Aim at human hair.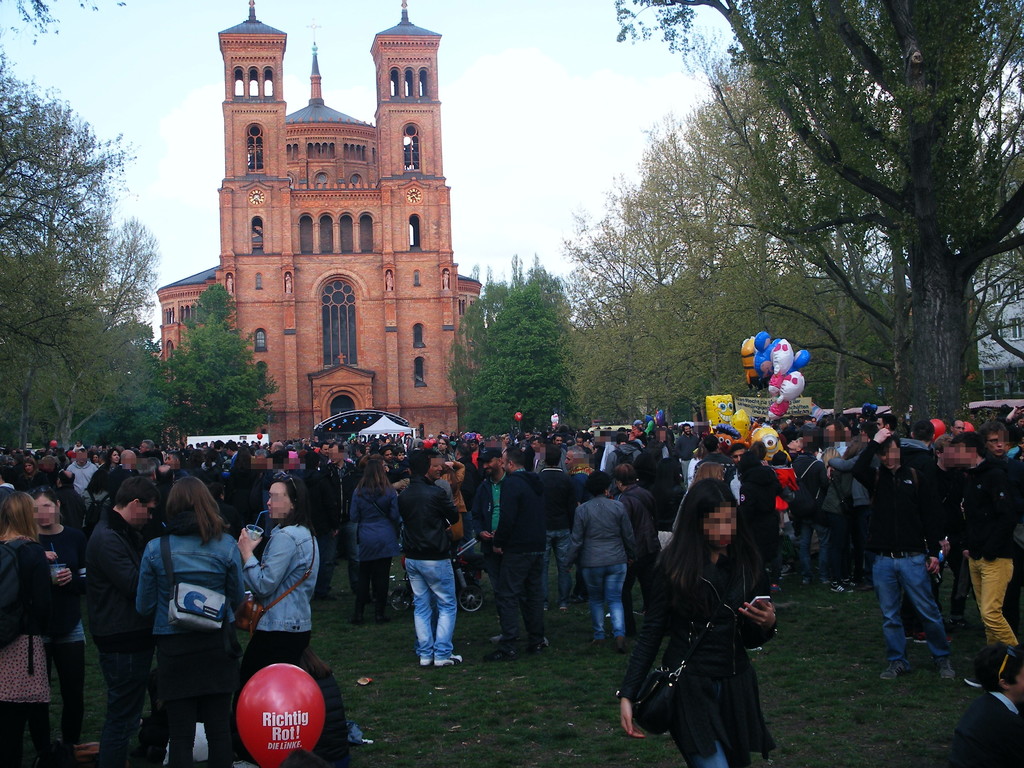
Aimed at (877, 434, 900, 454).
